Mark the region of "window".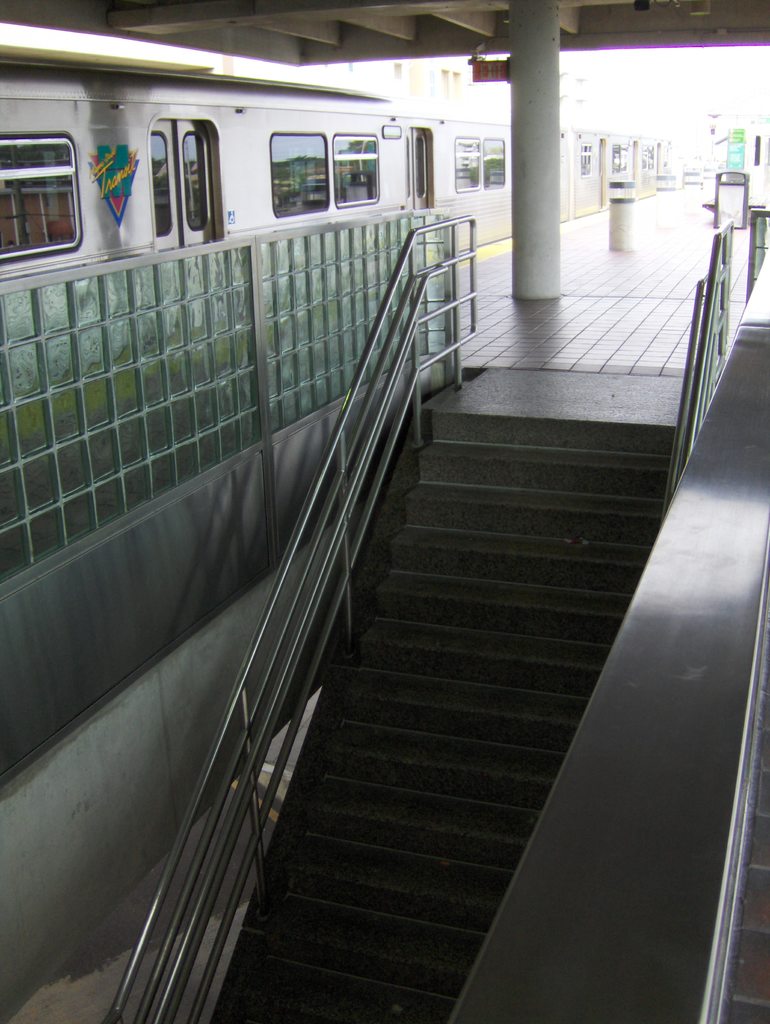
Region: [x1=0, y1=135, x2=82, y2=266].
